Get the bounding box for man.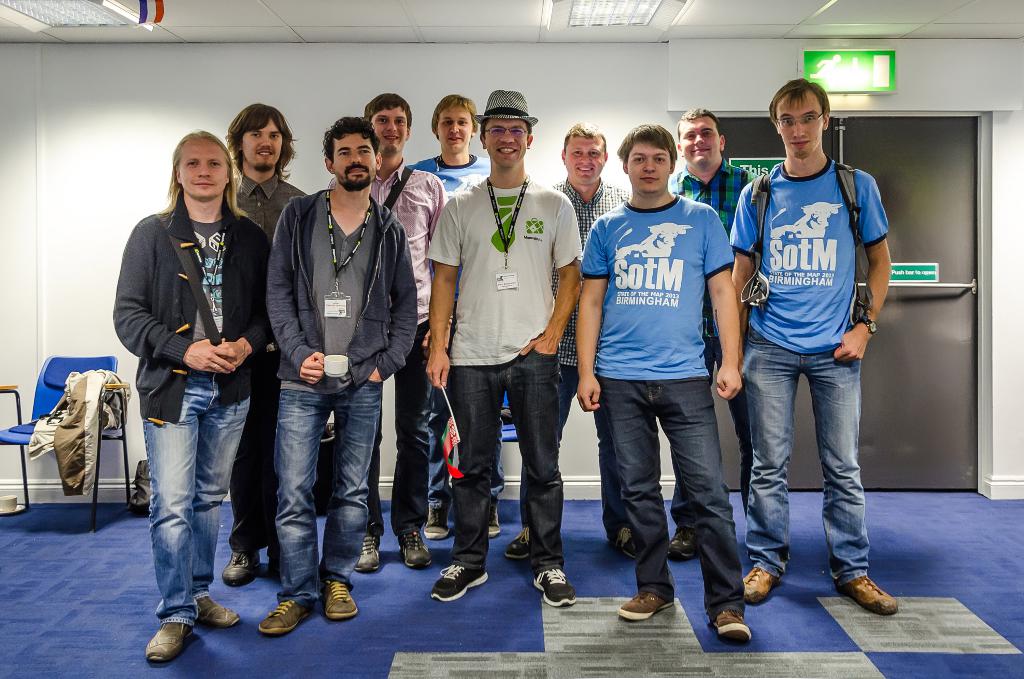
x1=577 y1=122 x2=754 y2=644.
